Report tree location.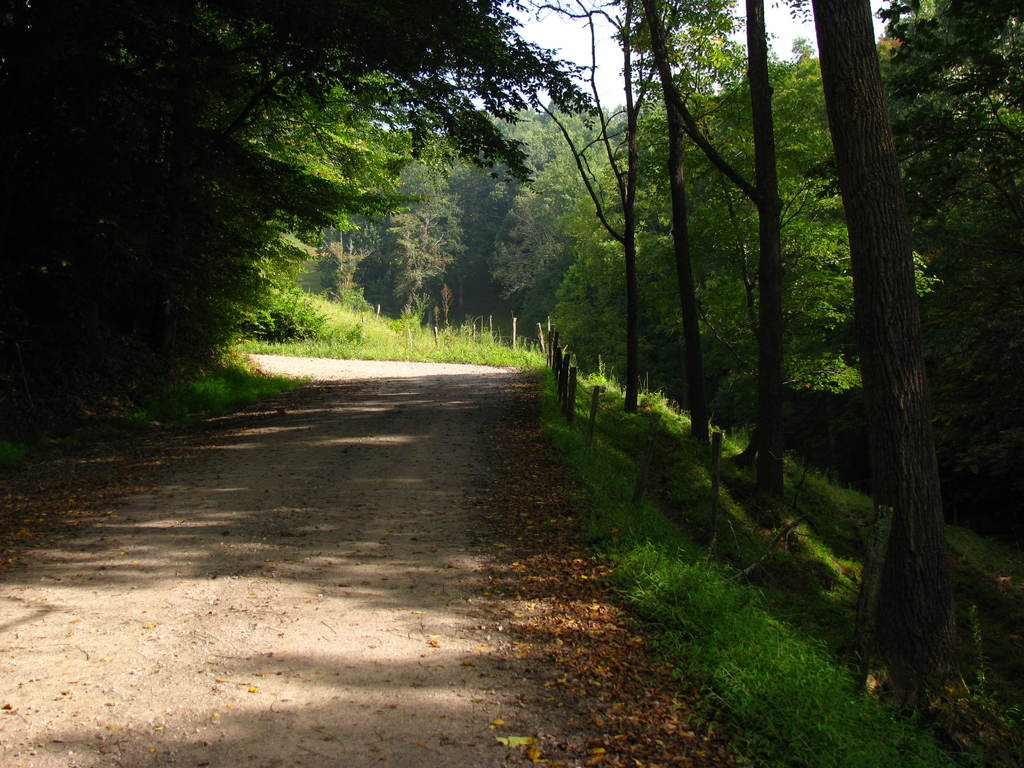
Report: l=534, t=0, r=741, b=423.
